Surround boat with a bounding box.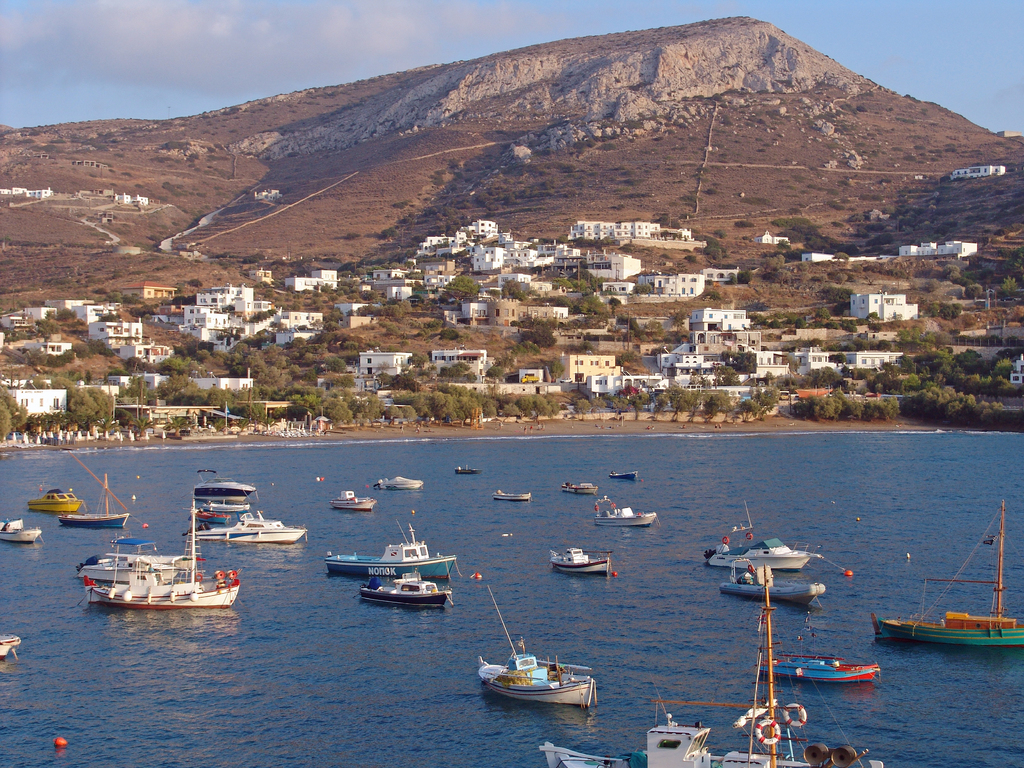
box=[495, 484, 534, 503].
